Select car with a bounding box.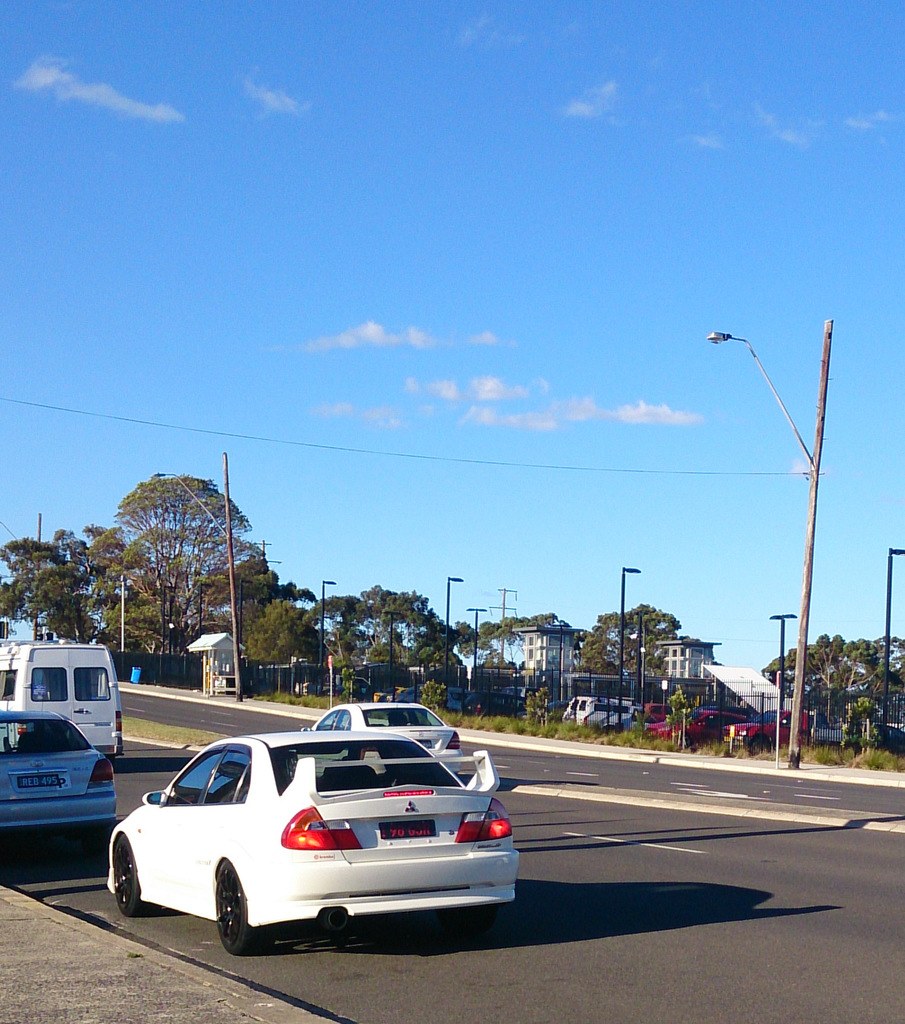
104 727 517 956.
